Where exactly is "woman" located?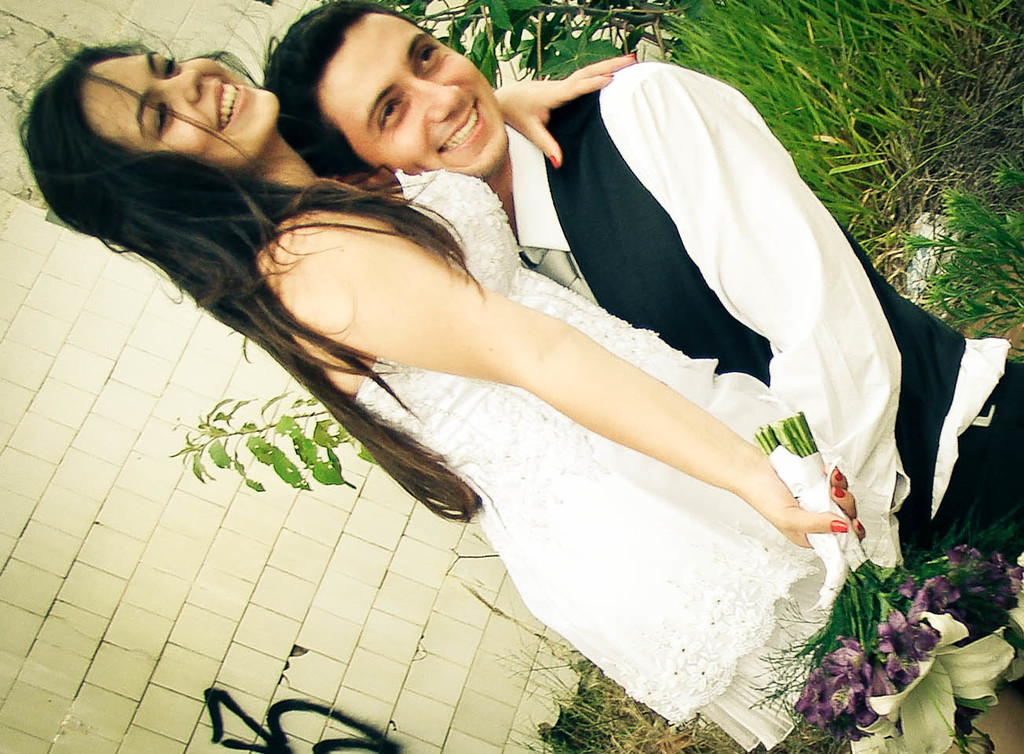
Its bounding box is [148, 0, 940, 718].
